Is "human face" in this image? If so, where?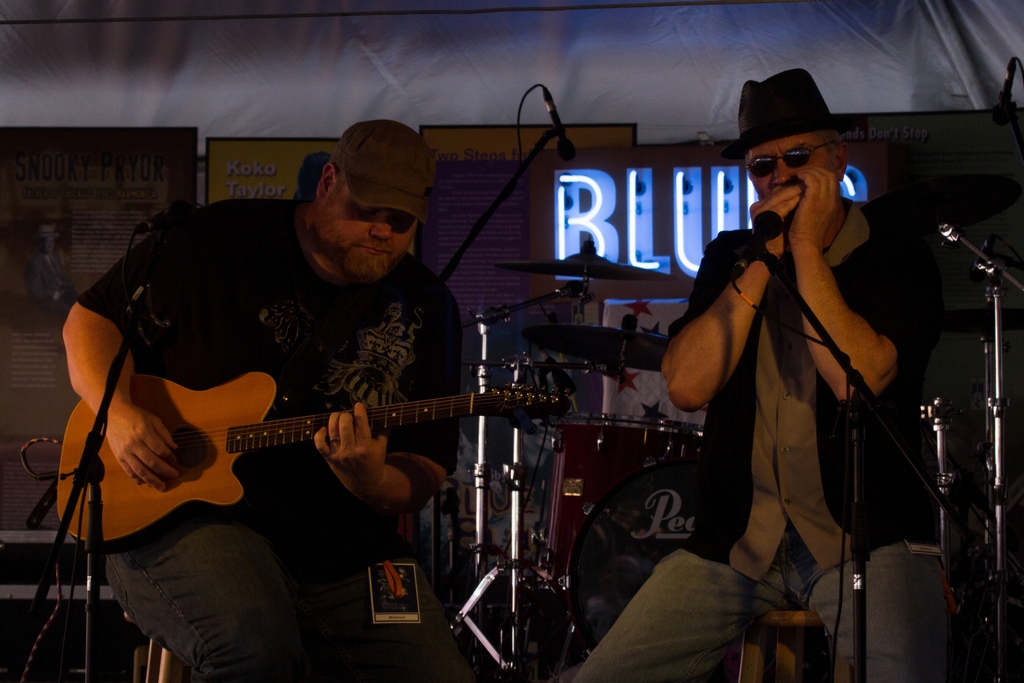
Yes, at Rect(321, 188, 422, 284).
